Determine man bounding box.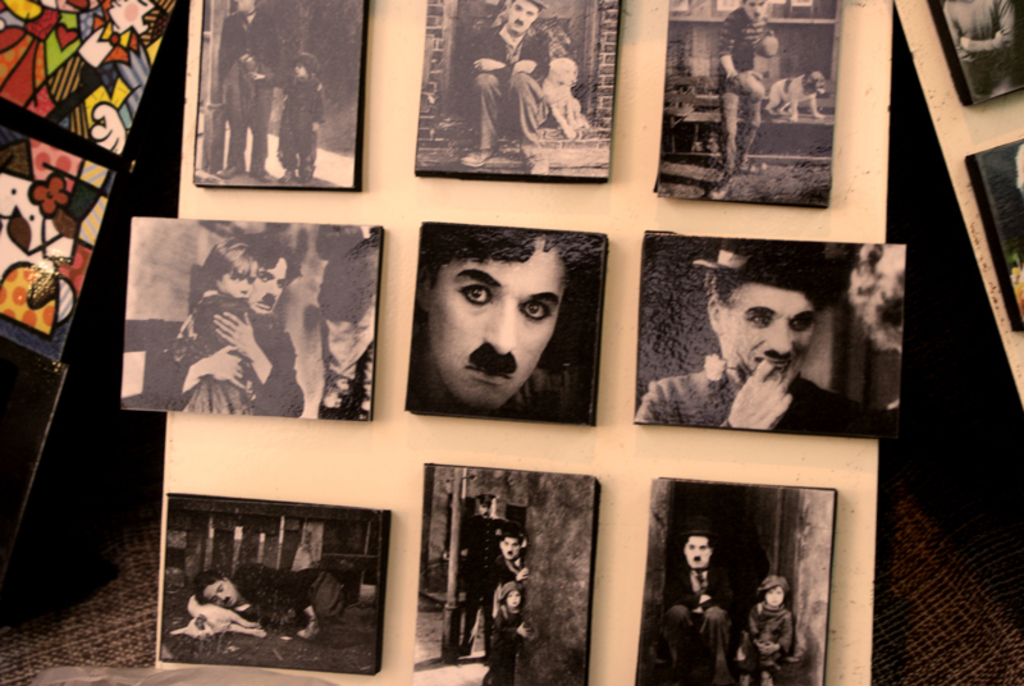
Determined: l=681, t=267, r=855, b=448.
